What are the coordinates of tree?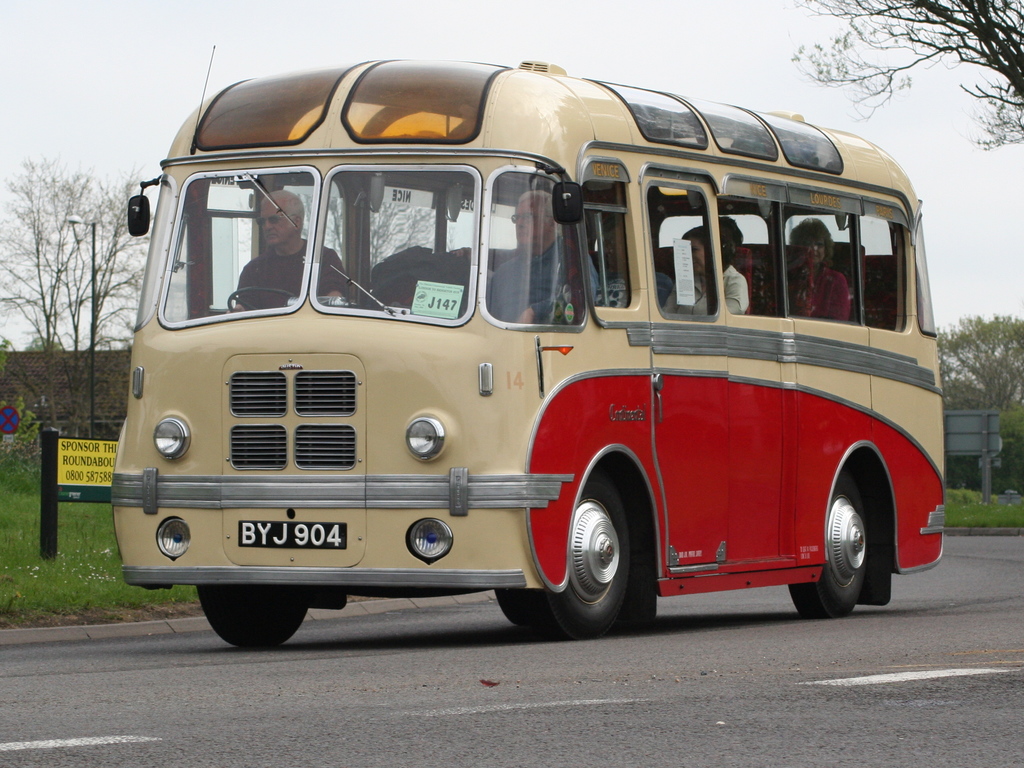
51/162/154/440.
